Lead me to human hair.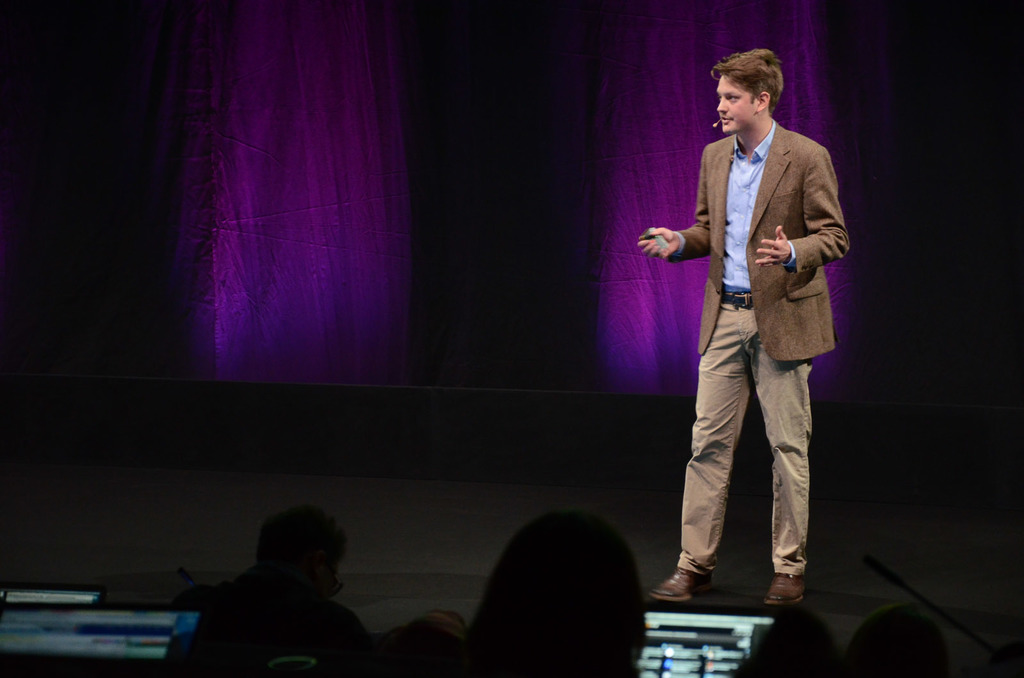
Lead to select_region(707, 45, 785, 118).
